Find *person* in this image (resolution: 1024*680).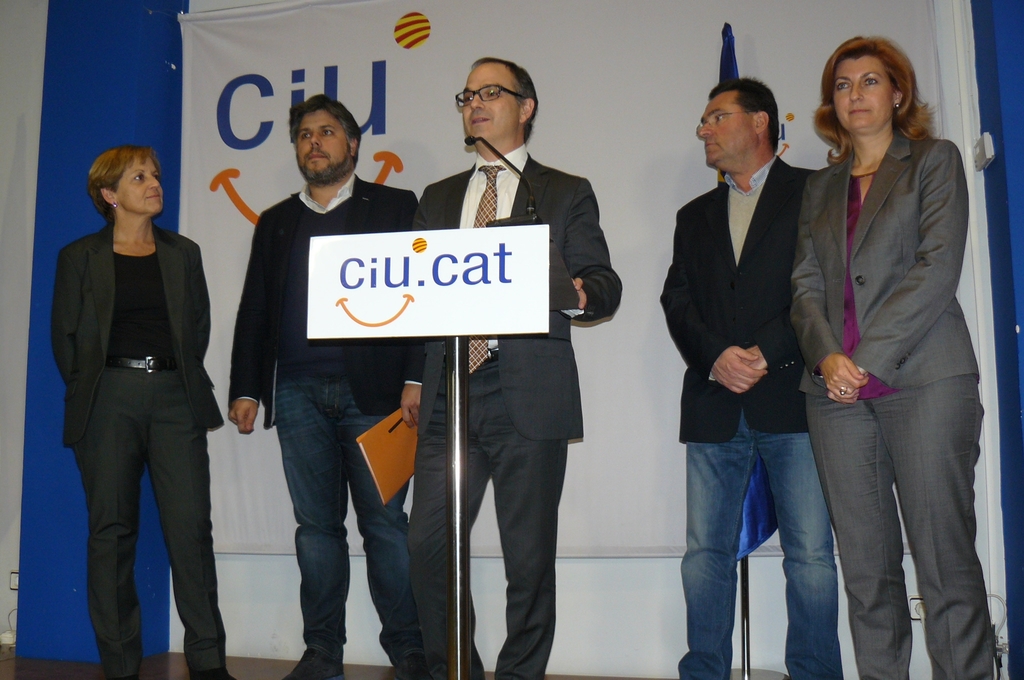
pyautogui.locateOnScreen(410, 61, 621, 679).
